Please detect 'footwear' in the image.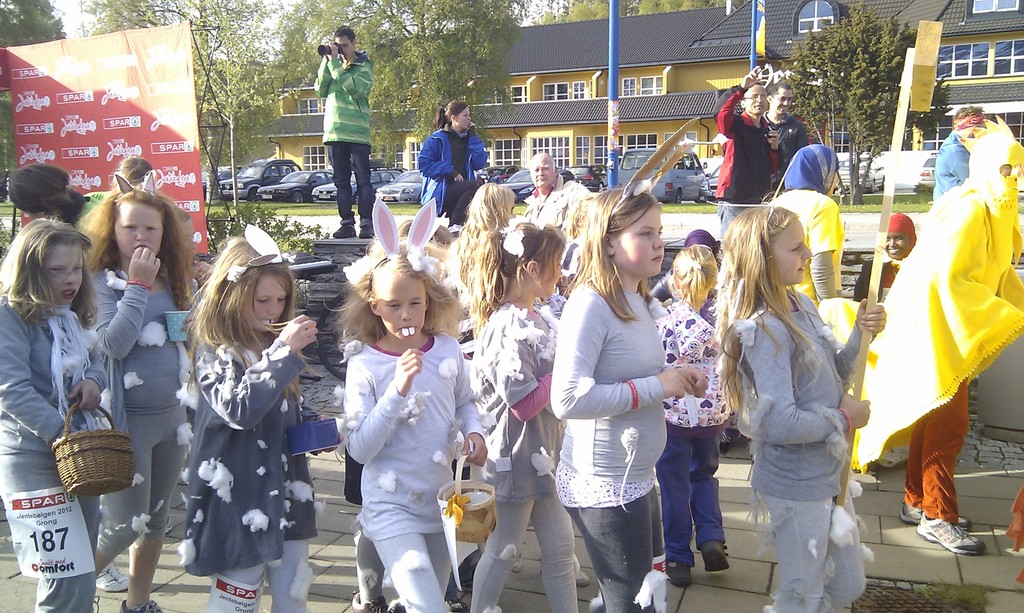
{"x1": 97, "y1": 562, "x2": 134, "y2": 593}.
